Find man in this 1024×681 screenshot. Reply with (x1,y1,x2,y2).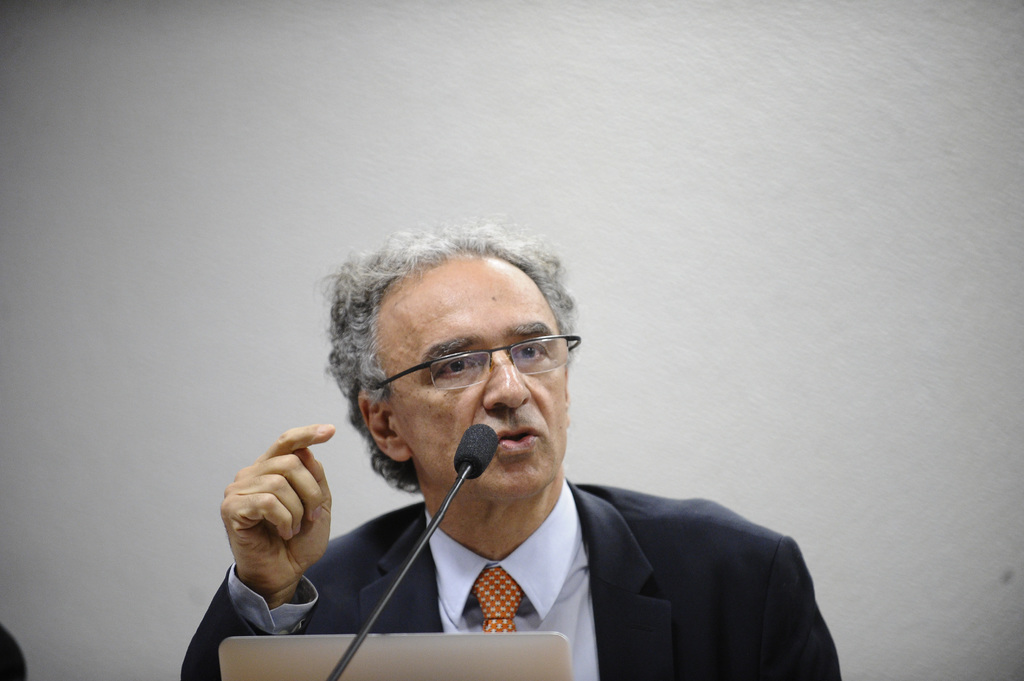
(209,191,863,680).
